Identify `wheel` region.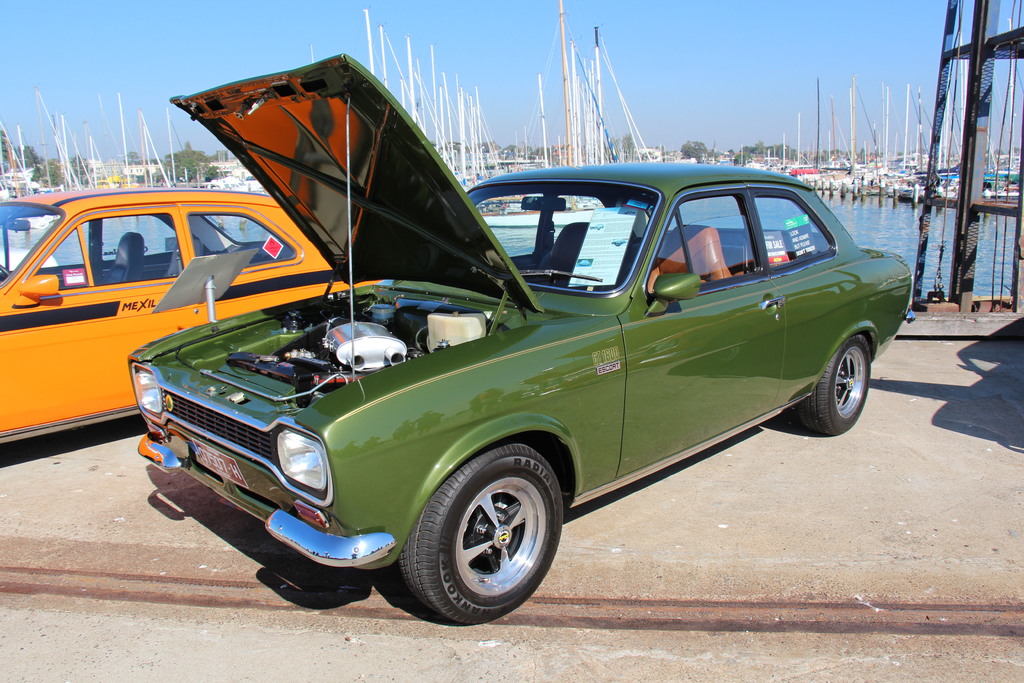
Region: {"x1": 792, "y1": 334, "x2": 868, "y2": 440}.
